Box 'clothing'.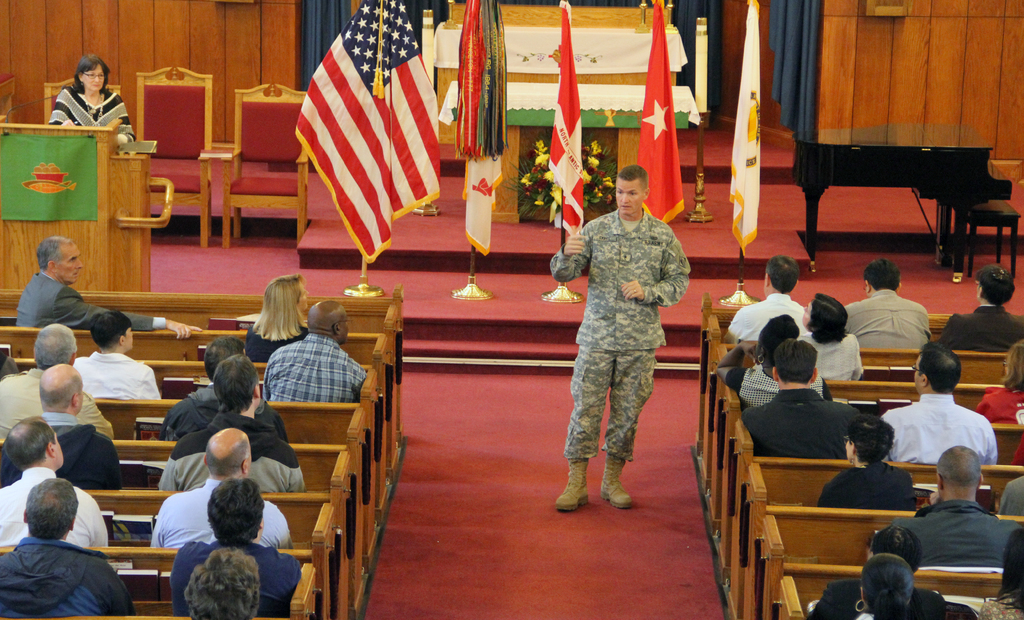
detection(895, 495, 1023, 578).
